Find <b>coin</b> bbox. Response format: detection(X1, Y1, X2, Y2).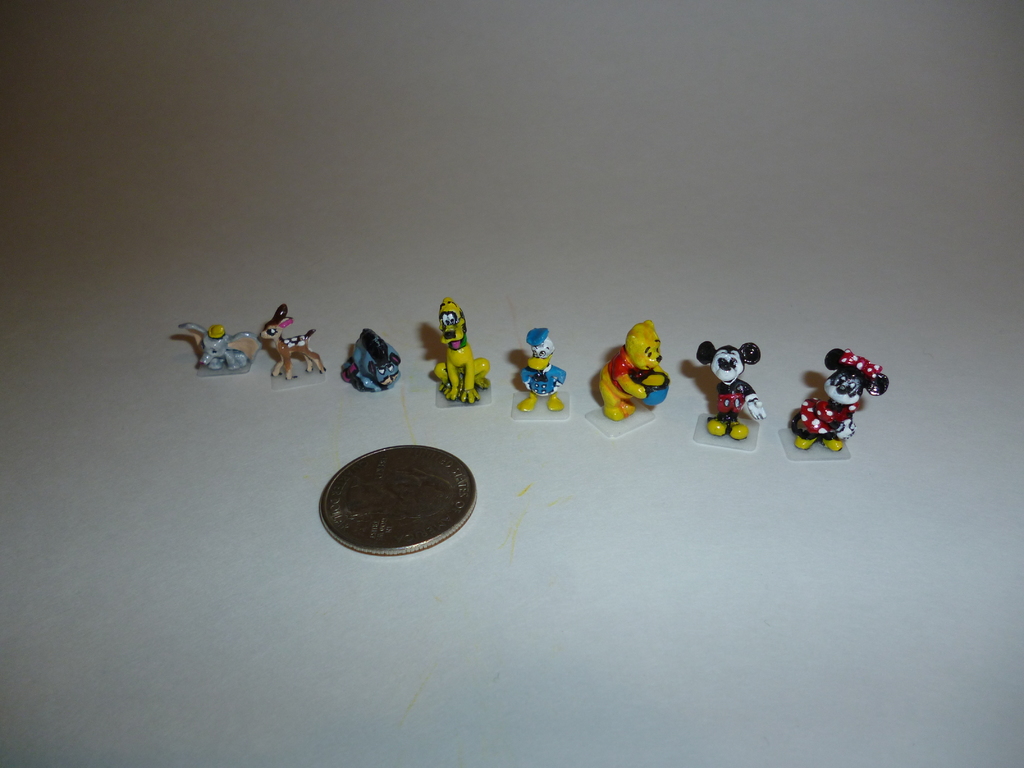
detection(317, 440, 477, 553).
